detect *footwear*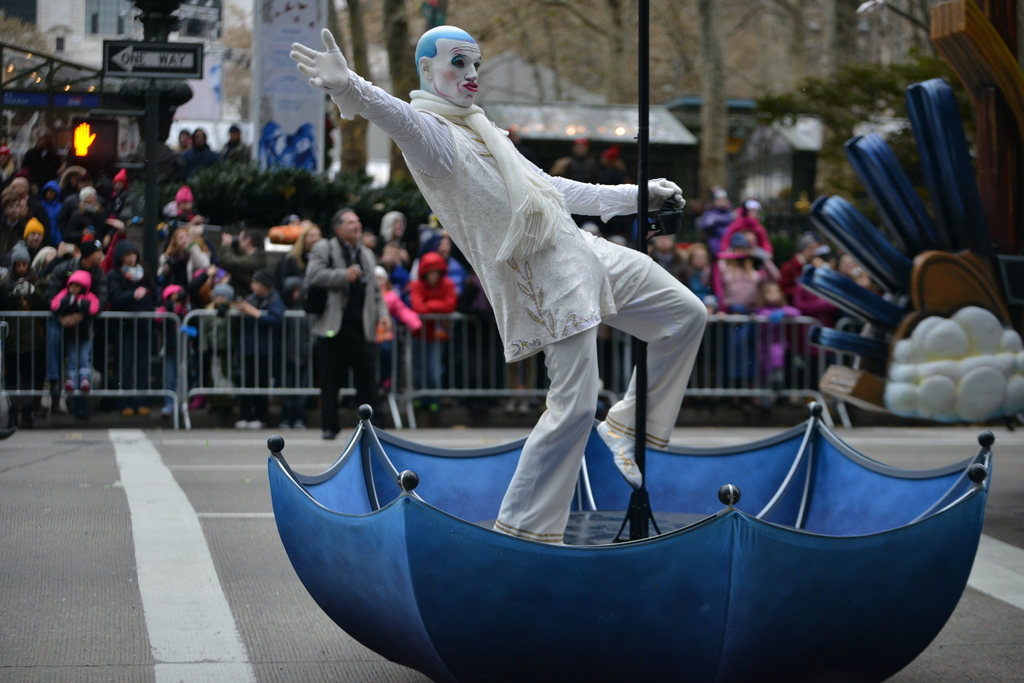
BBox(320, 426, 335, 440)
